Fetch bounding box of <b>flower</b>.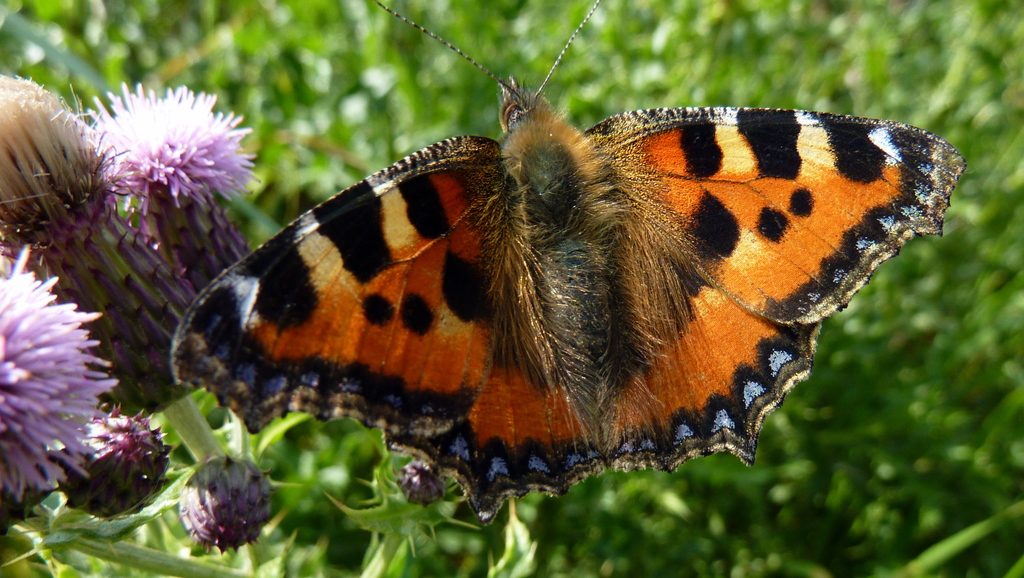
Bbox: bbox(40, 400, 174, 512).
